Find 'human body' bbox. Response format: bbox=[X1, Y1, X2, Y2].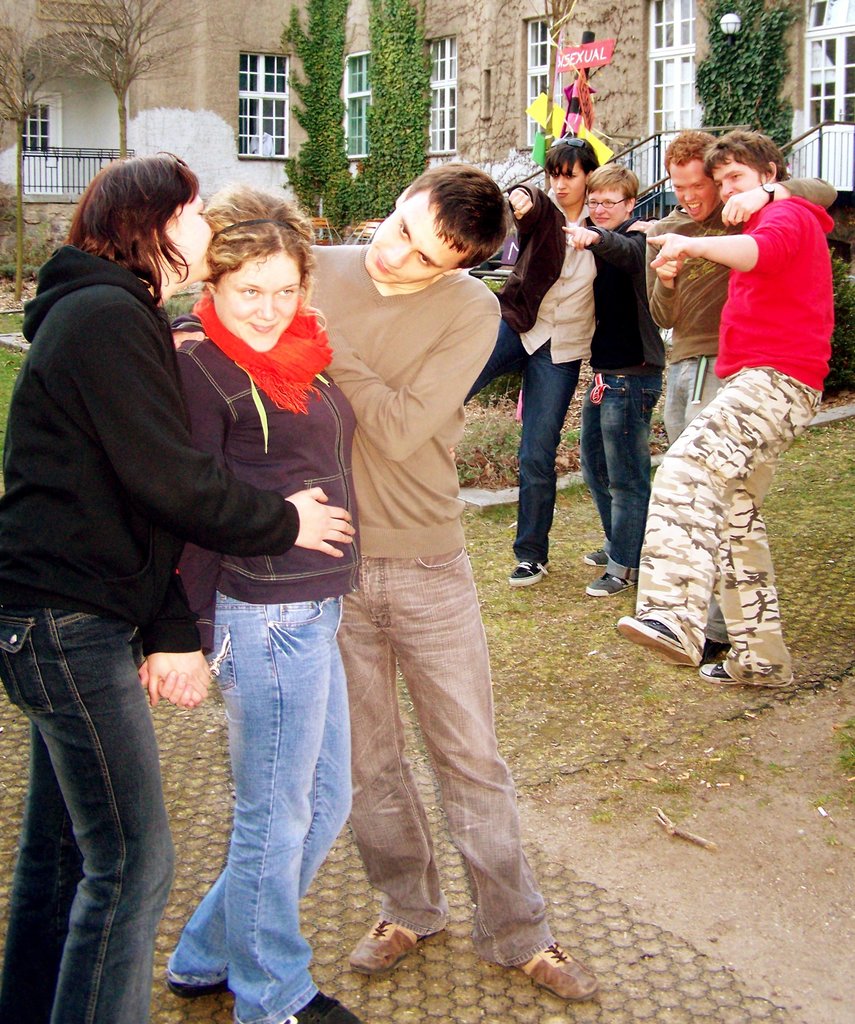
bbox=[632, 109, 835, 462].
